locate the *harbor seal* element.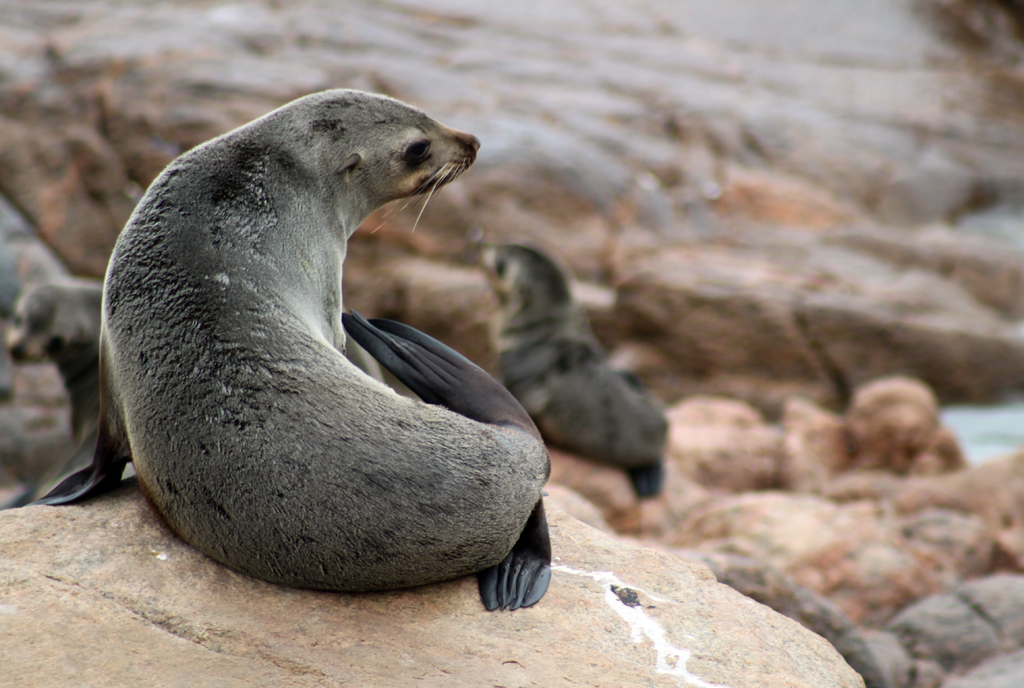
Element bbox: (66, 86, 536, 606).
